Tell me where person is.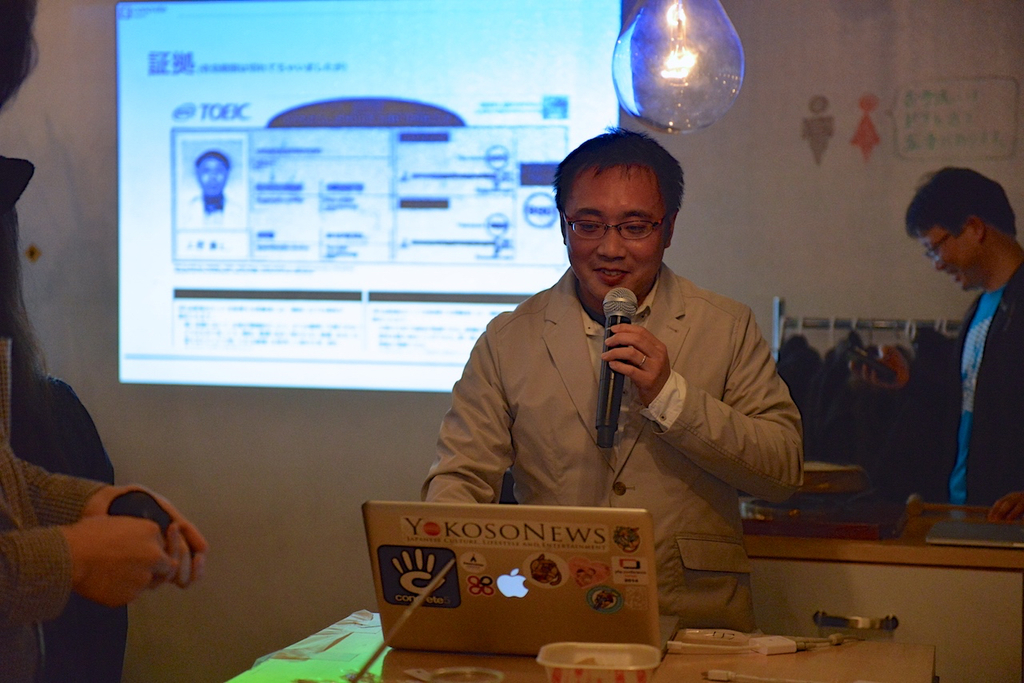
person is at [x1=0, y1=0, x2=210, y2=682].
